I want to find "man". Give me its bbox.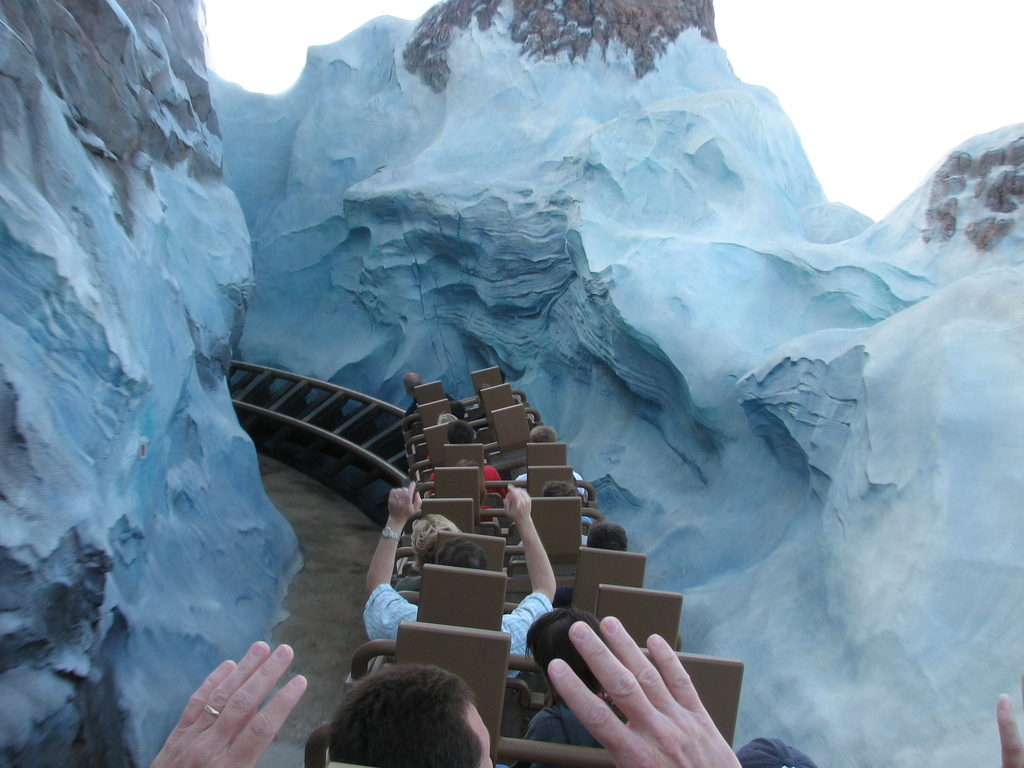
{"x1": 328, "y1": 666, "x2": 494, "y2": 767}.
